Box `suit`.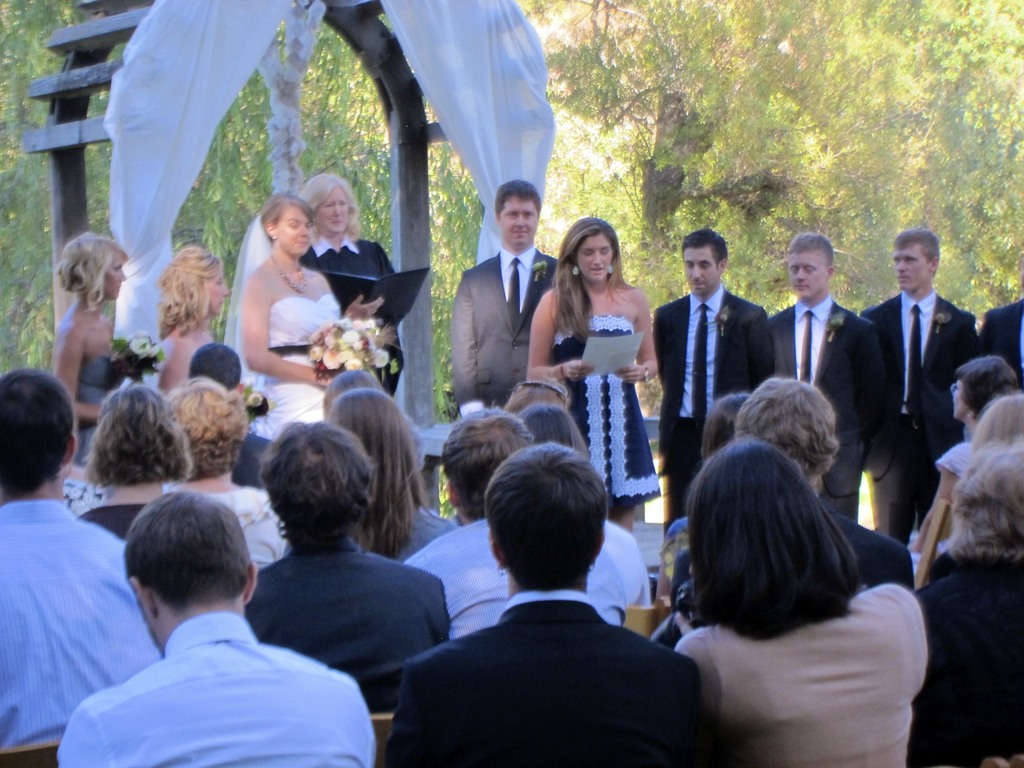
bbox(768, 289, 882, 524).
